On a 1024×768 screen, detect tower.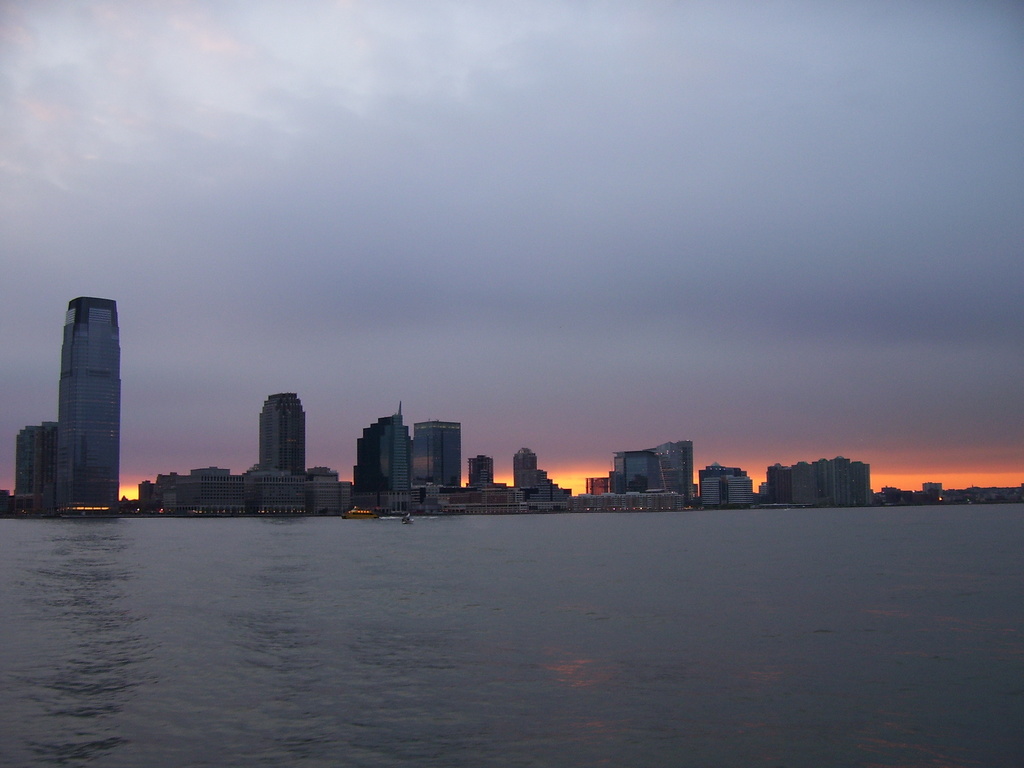
{"left": 464, "top": 454, "right": 497, "bottom": 490}.
